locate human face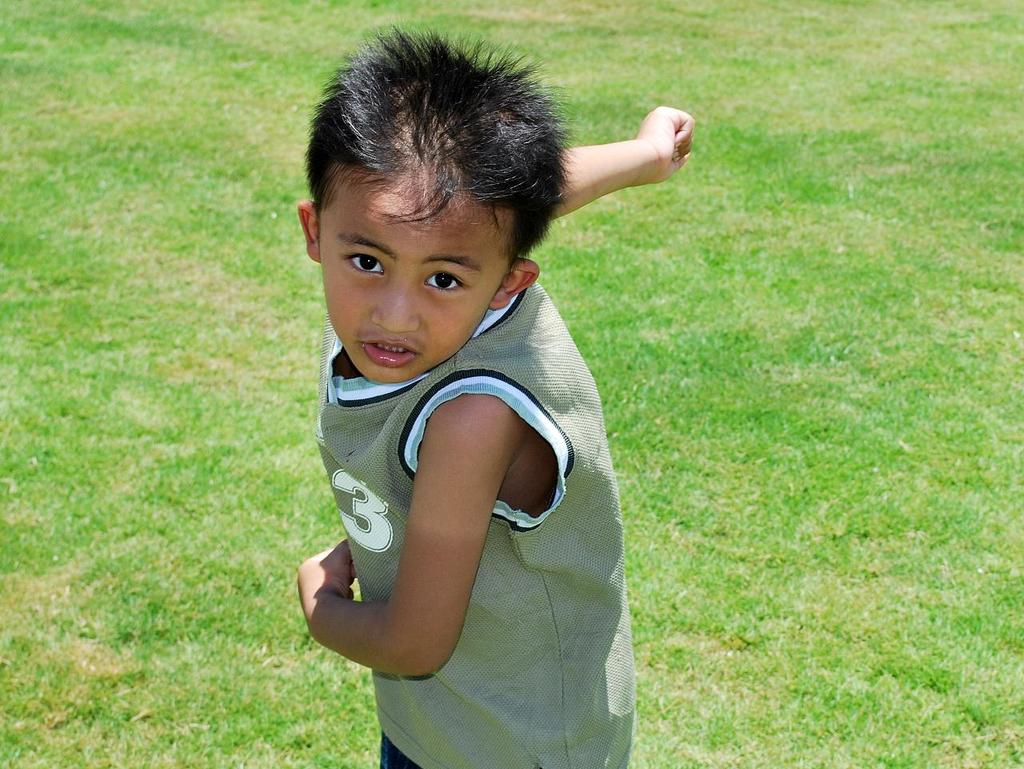
l=319, t=188, r=517, b=382
